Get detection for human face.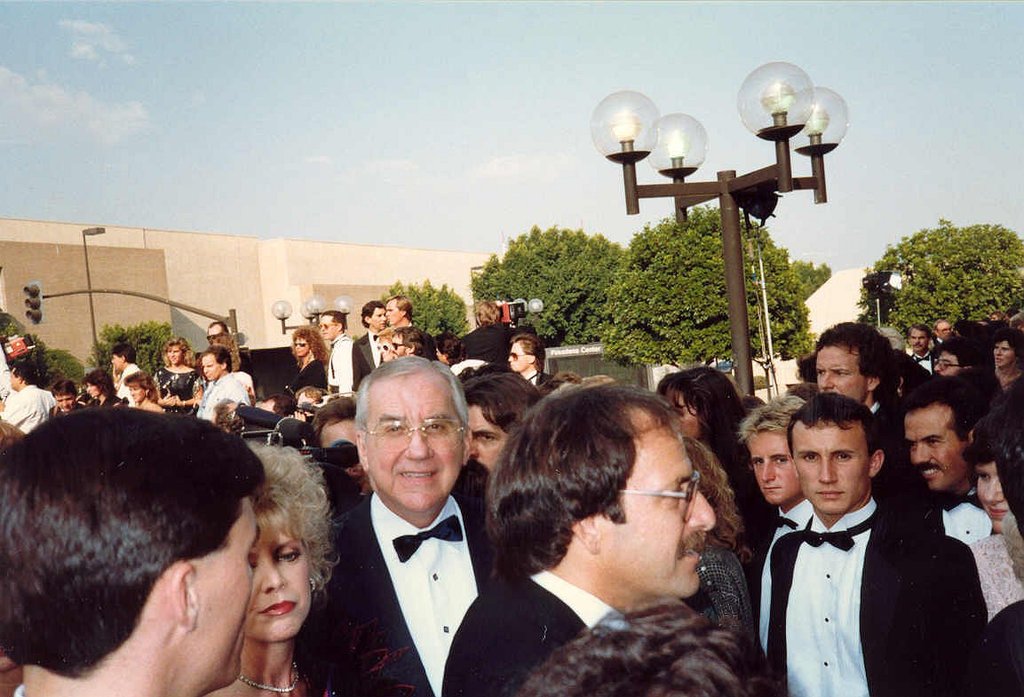
Detection: (993, 312, 998, 321).
